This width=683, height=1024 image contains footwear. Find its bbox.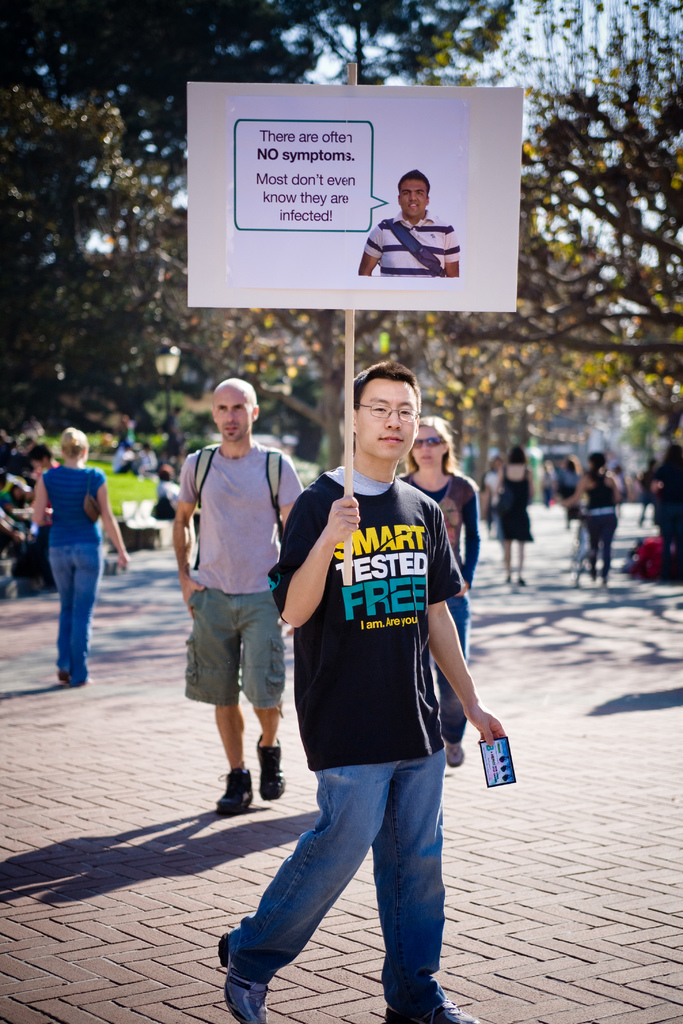
[left=215, top=765, right=259, bottom=817].
